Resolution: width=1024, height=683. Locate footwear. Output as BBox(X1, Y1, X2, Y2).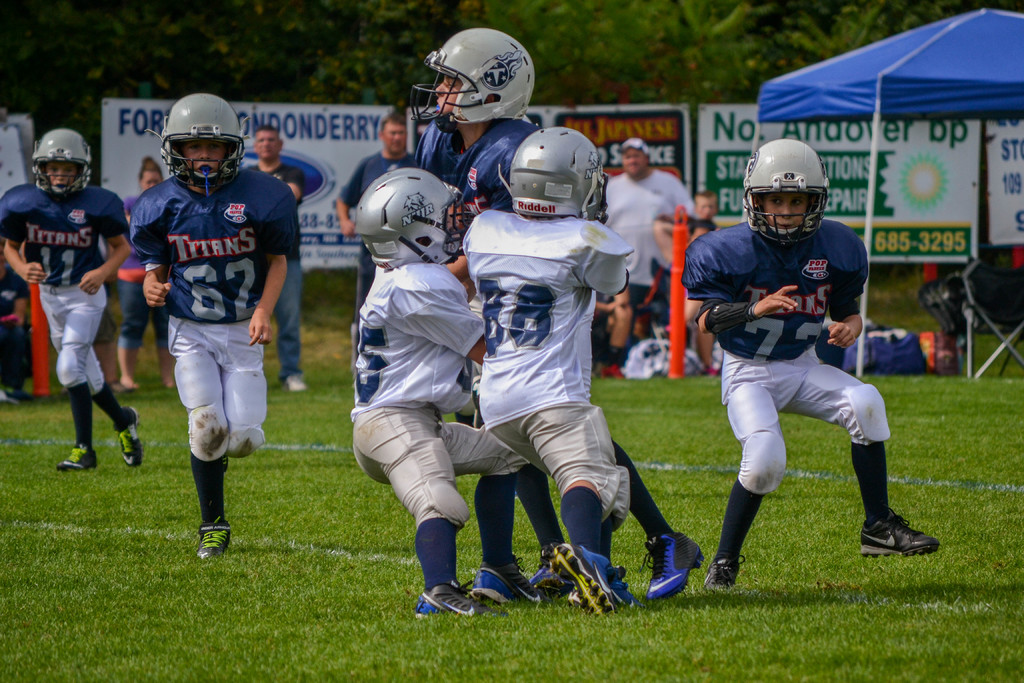
BBox(704, 547, 741, 595).
